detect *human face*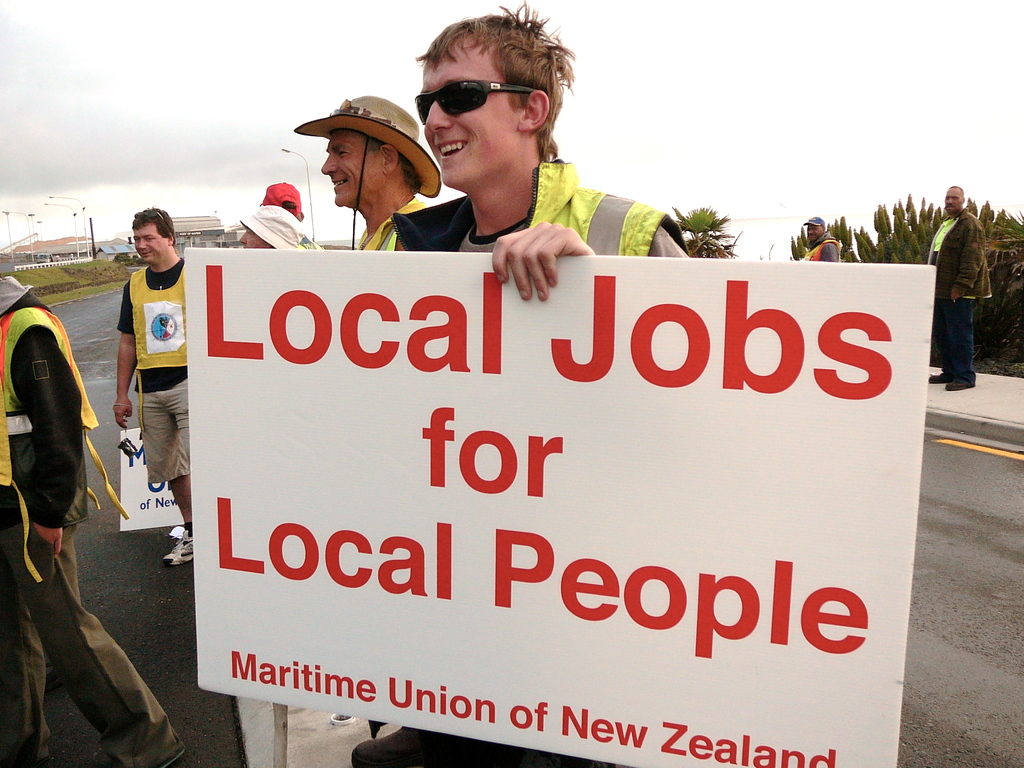
bbox=(319, 132, 376, 204)
